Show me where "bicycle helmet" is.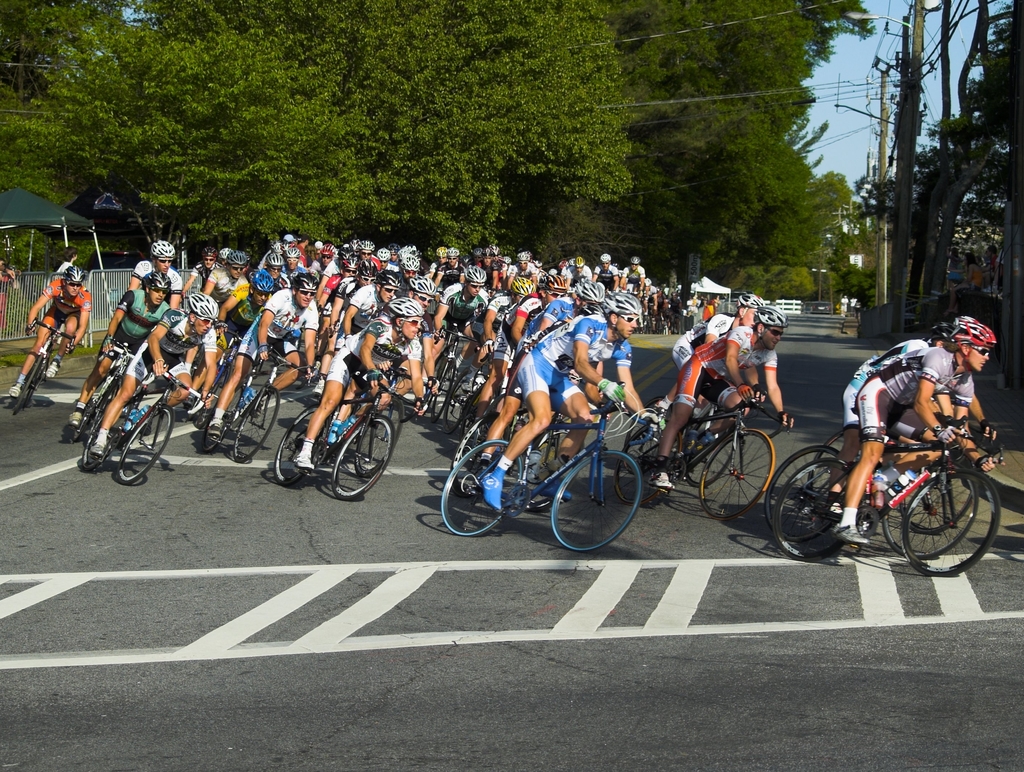
"bicycle helmet" is at x1=467, y1=268, x2=487, y2=284.
